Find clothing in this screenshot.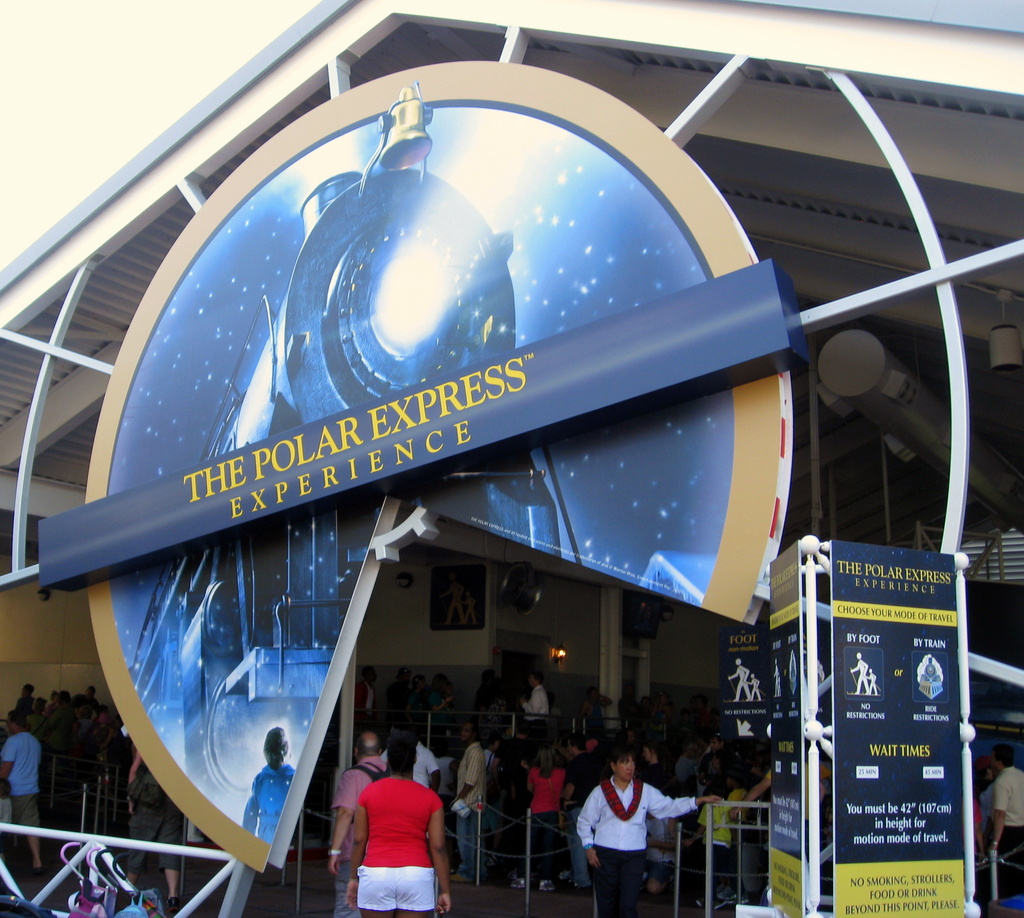
The bounding box for clothing is 242 766 297 846.
